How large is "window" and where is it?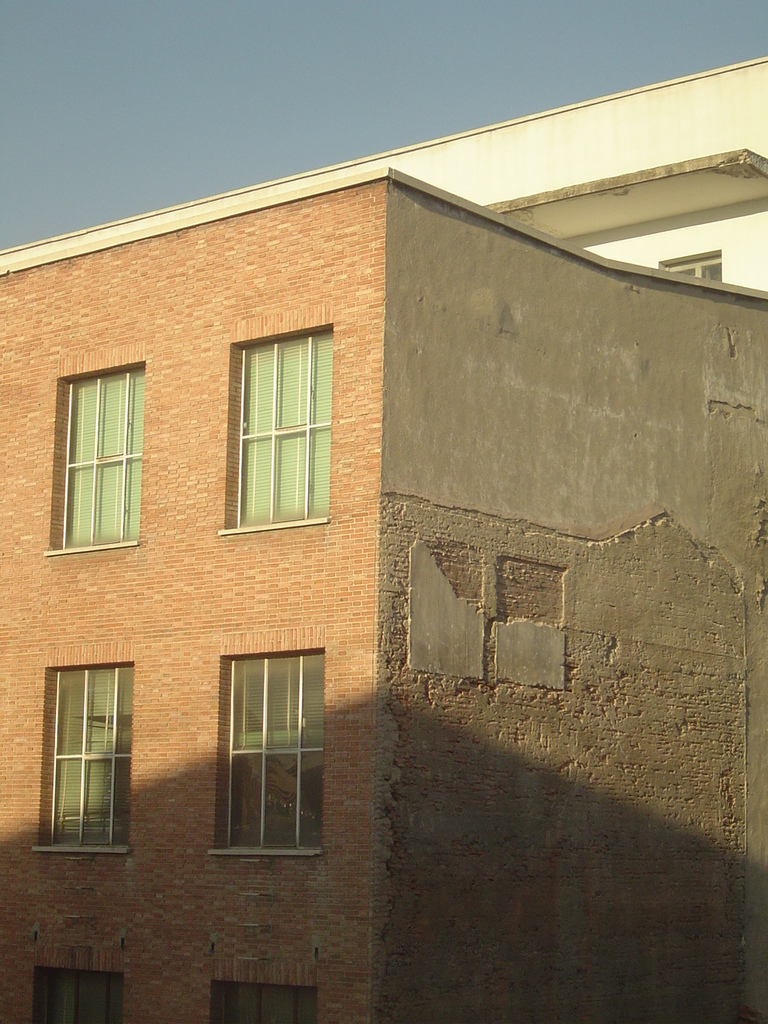
Bounding box: [35,654,135,850].
